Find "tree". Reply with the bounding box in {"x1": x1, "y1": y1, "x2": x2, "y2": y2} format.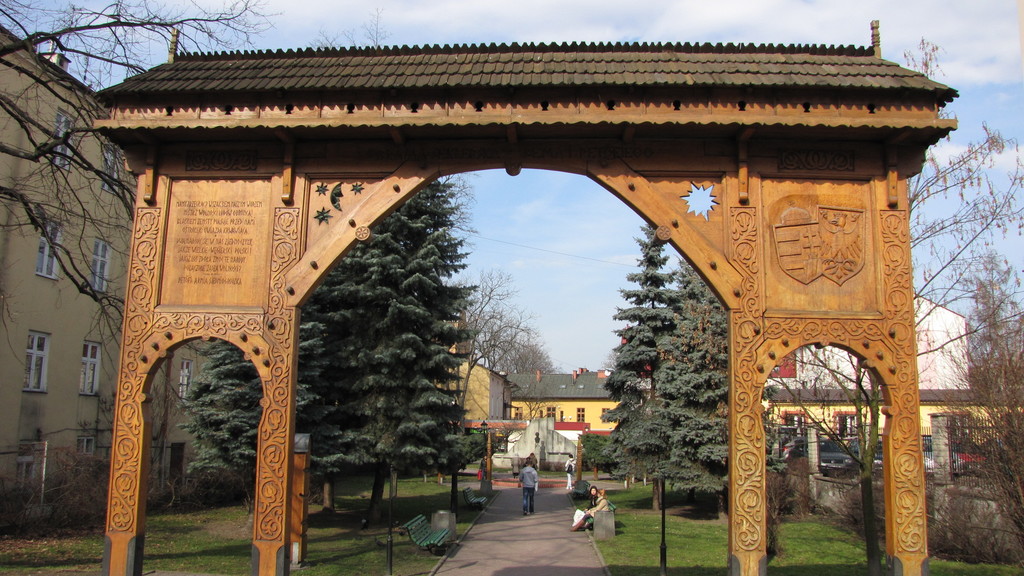
{"x1": 950, "y1": 268, "x2": 1023, "y2": 534}.
